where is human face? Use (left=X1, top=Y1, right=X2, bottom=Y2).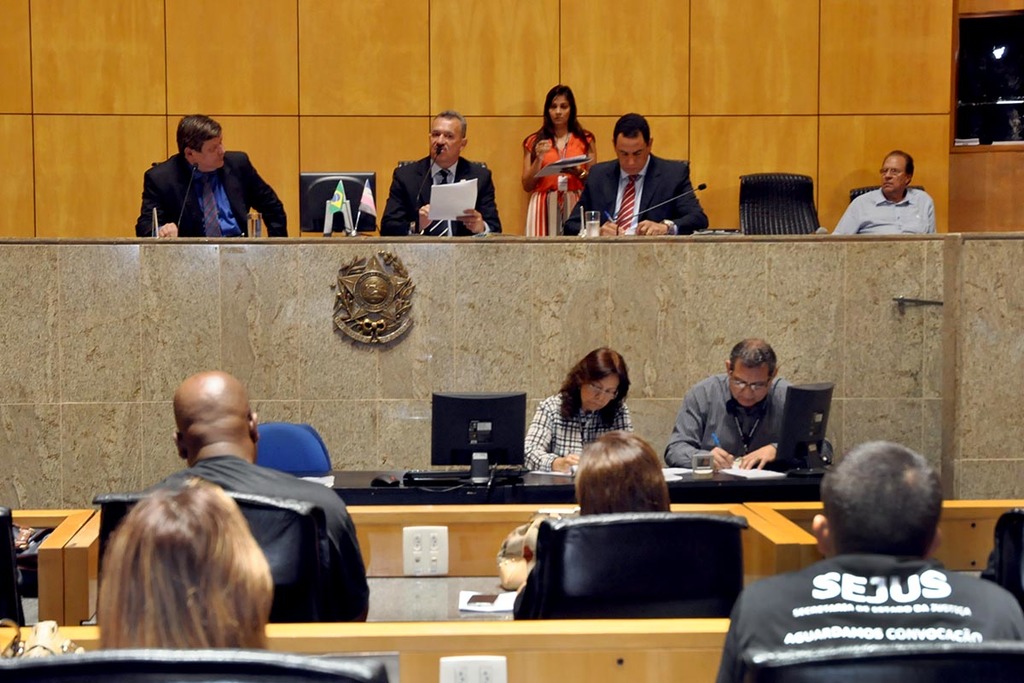
(left=429, top=119, right=461, bottom=162).
